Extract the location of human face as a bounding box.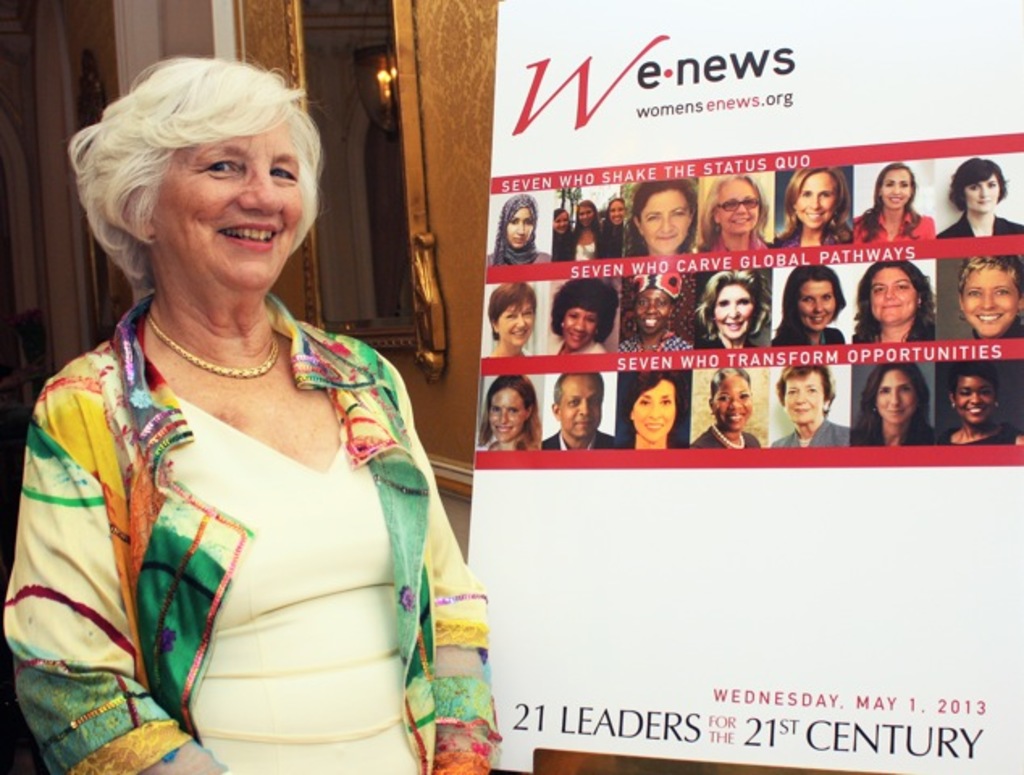
{"left": 801, "top": 281, "right": 843, "bottom": 331}.
